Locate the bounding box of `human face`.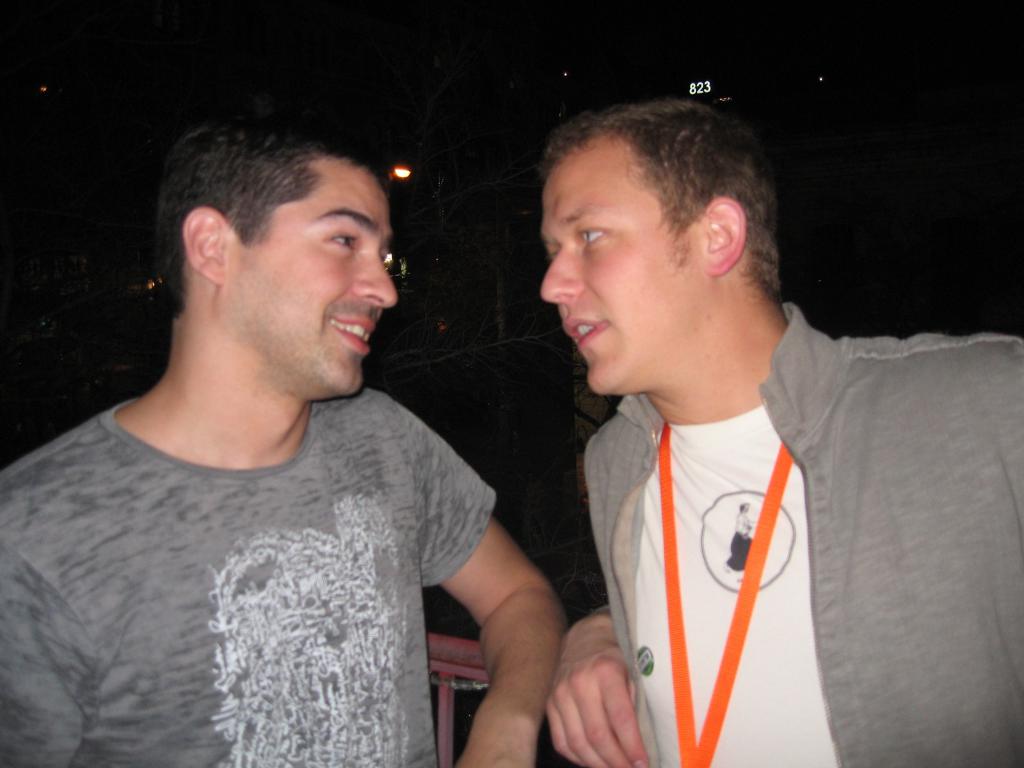
Bounding box: [223,156,398,398].
